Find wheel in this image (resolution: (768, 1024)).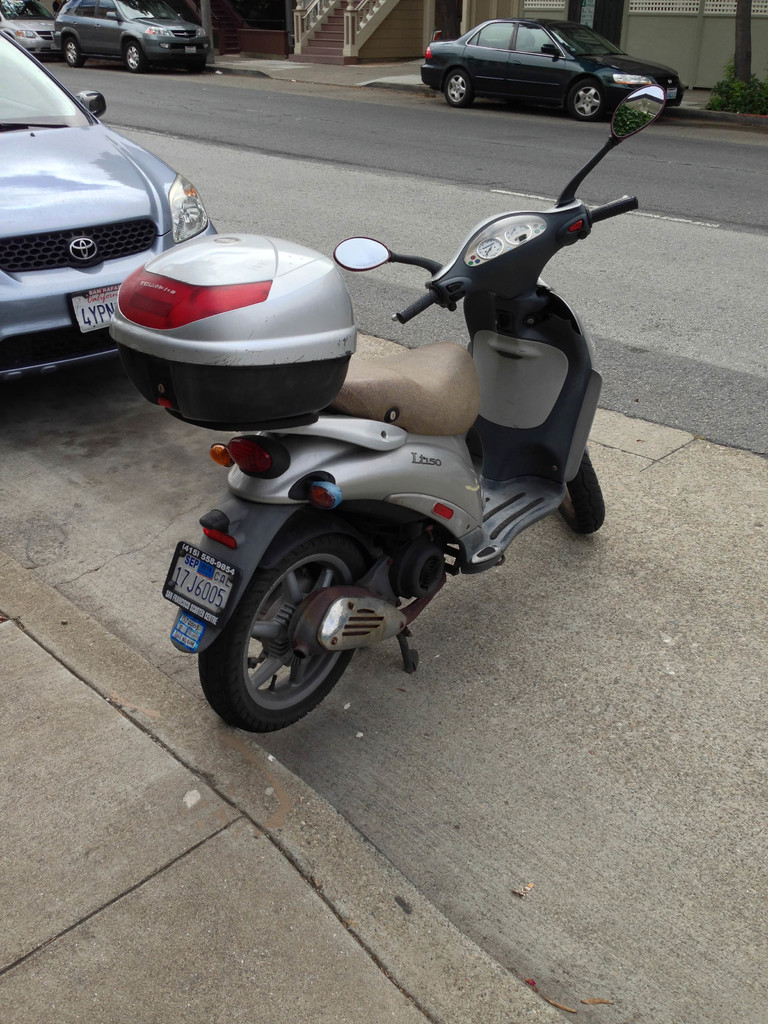
Rect(214, 548, 365, 725).
